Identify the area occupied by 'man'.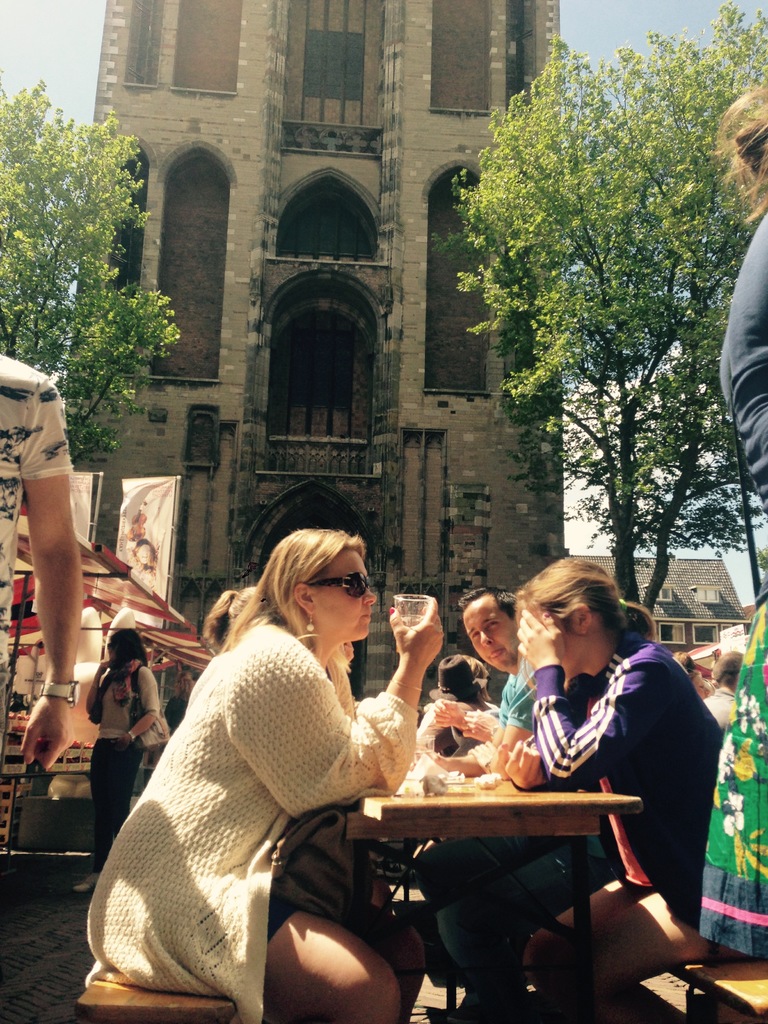
Area: {"left": 417, "top": 589, "right": 604, "bottom": 1014}.
